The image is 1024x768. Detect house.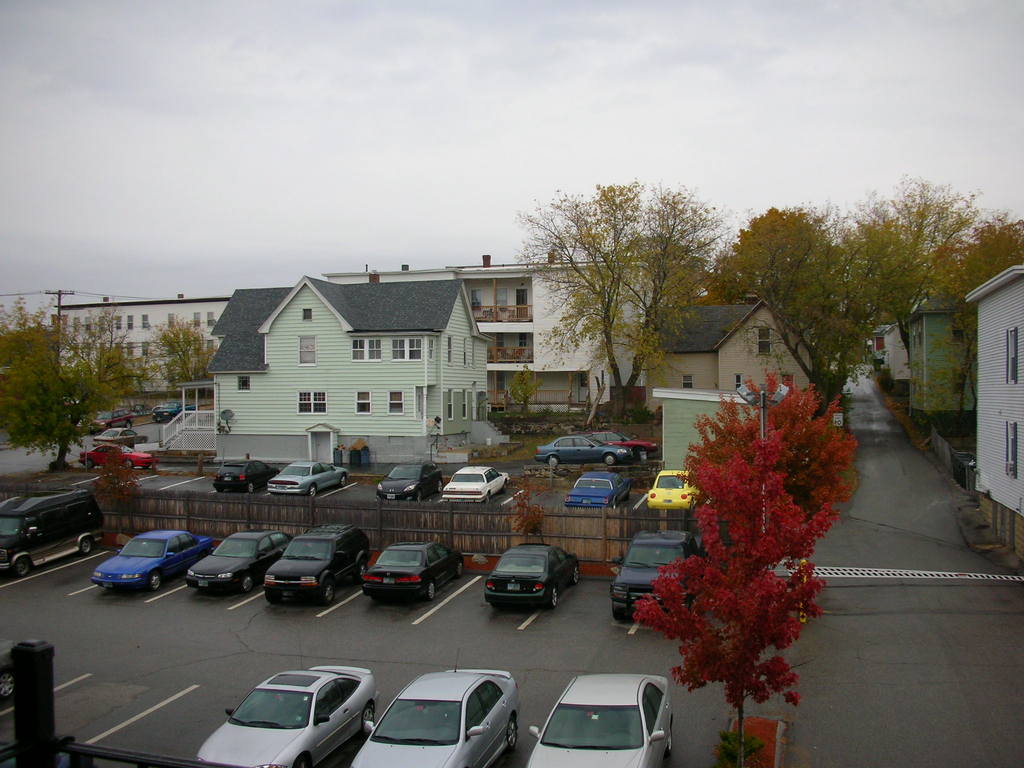
Detection: region(161, 252, 533, 481).
